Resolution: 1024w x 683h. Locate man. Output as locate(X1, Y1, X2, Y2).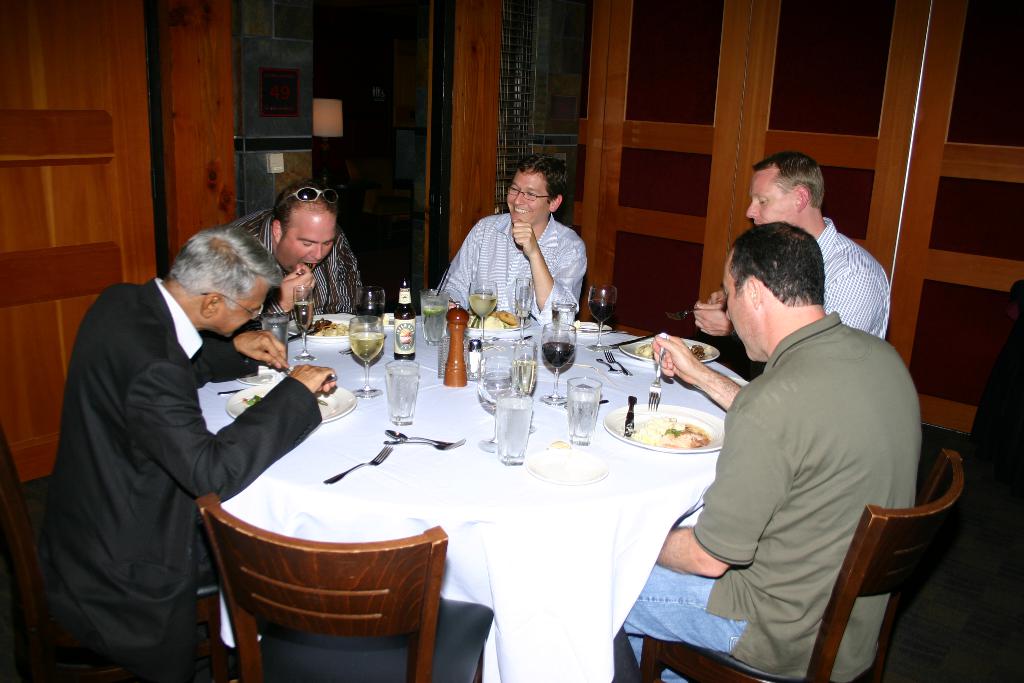
locate(40, 223, 336, 681).
